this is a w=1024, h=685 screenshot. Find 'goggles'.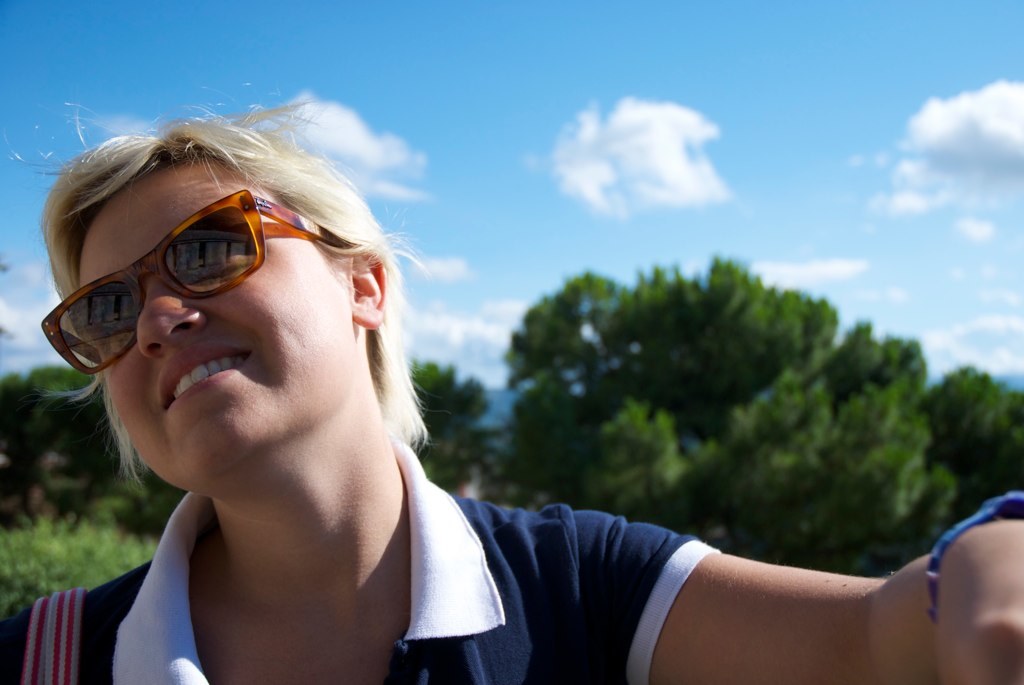
Bounding box: bbox=(42, 184, 362, 369).
